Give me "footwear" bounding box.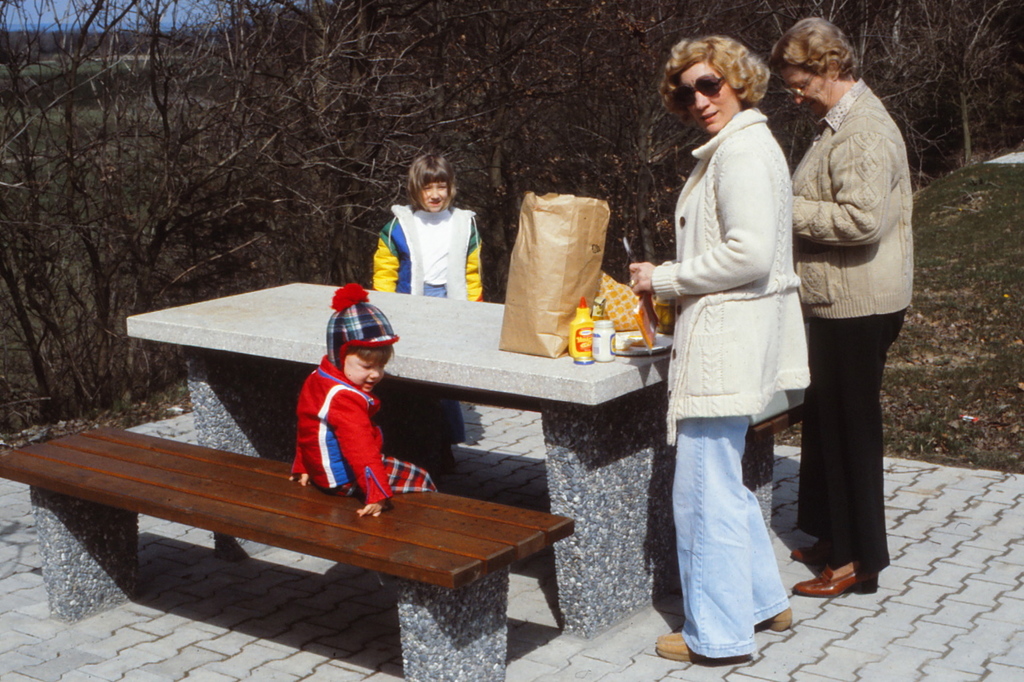
788,551,873,602.
